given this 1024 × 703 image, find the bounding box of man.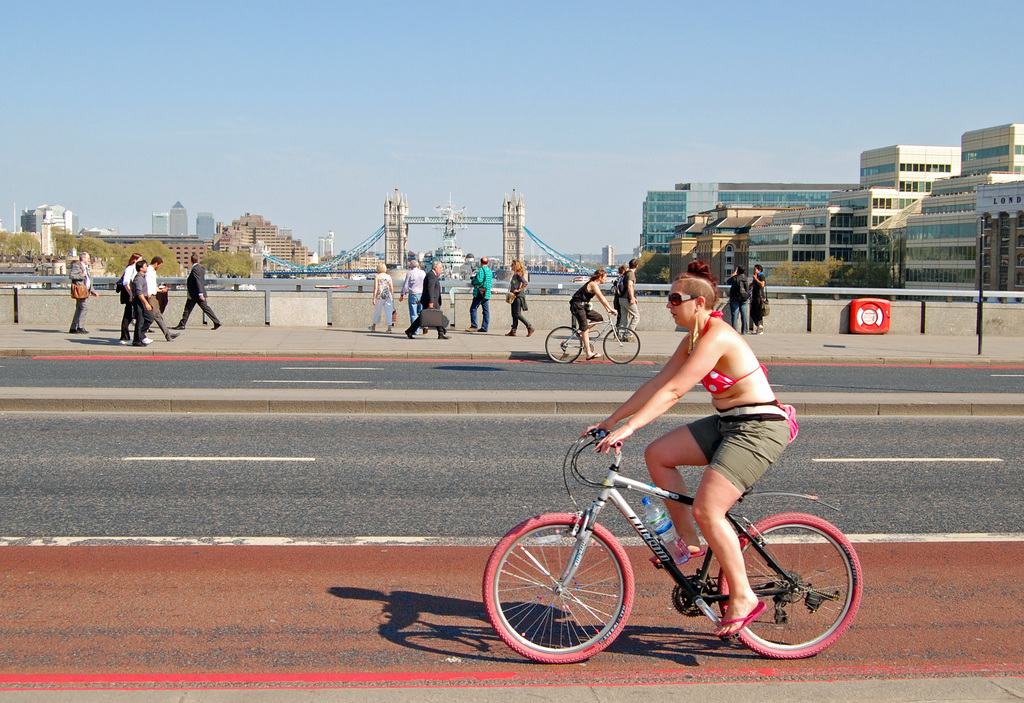
BBox(404, 263, 449, 341).
